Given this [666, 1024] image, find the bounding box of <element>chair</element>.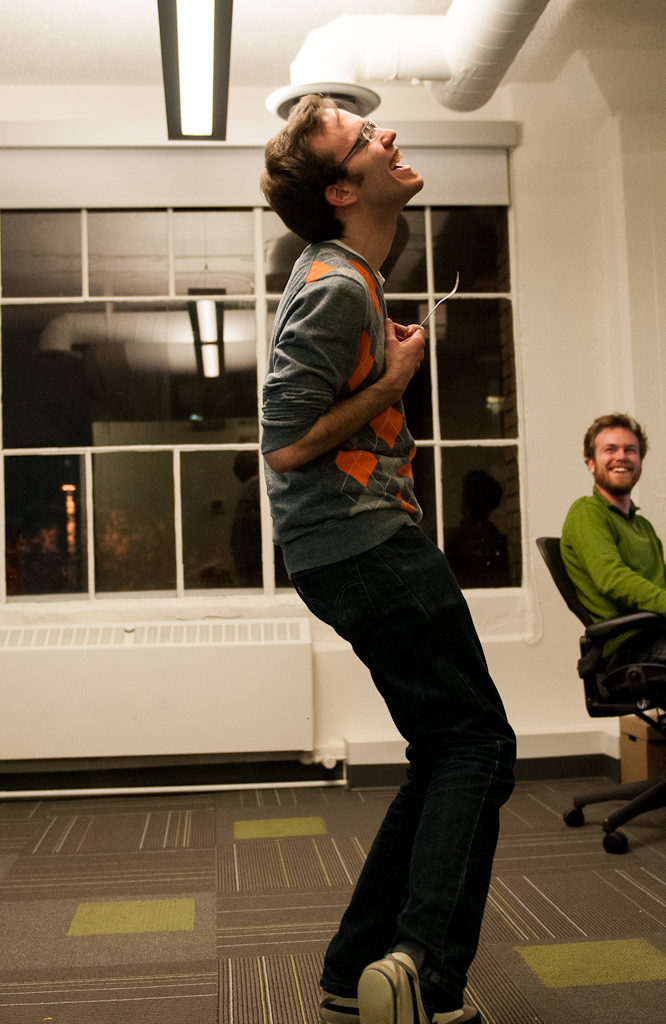
region(532, 534, 665, 856).
